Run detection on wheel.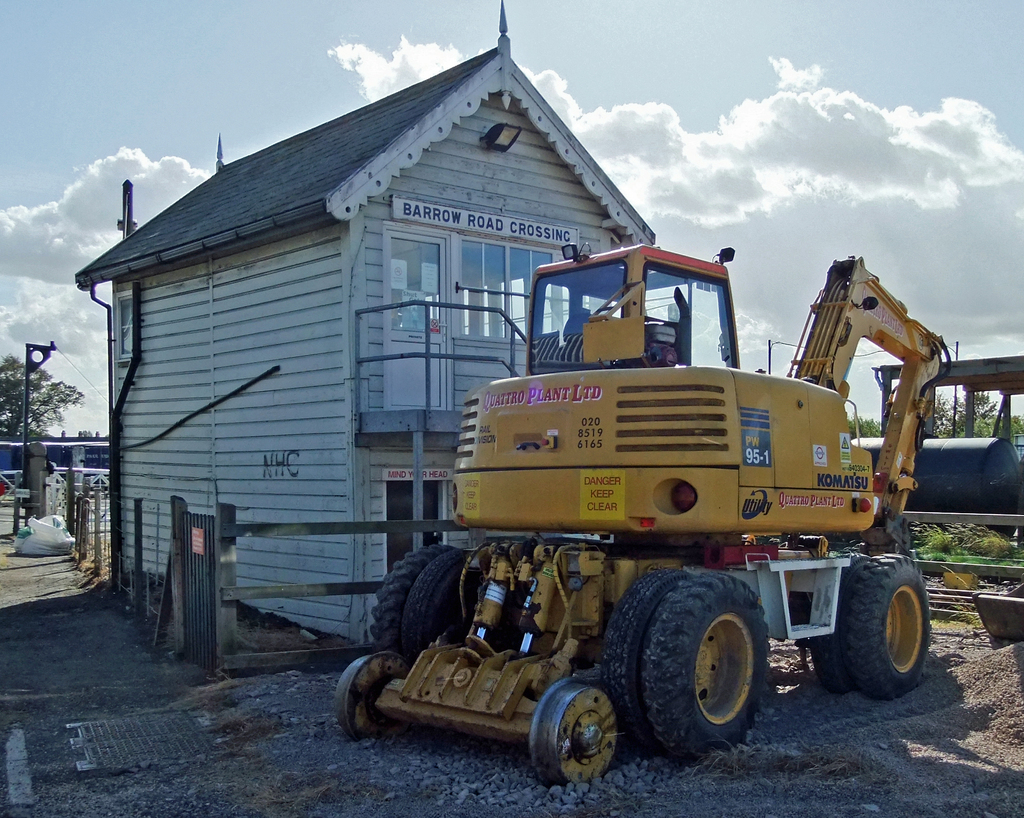
Result: bbox=[592, 566, 699, 764].
